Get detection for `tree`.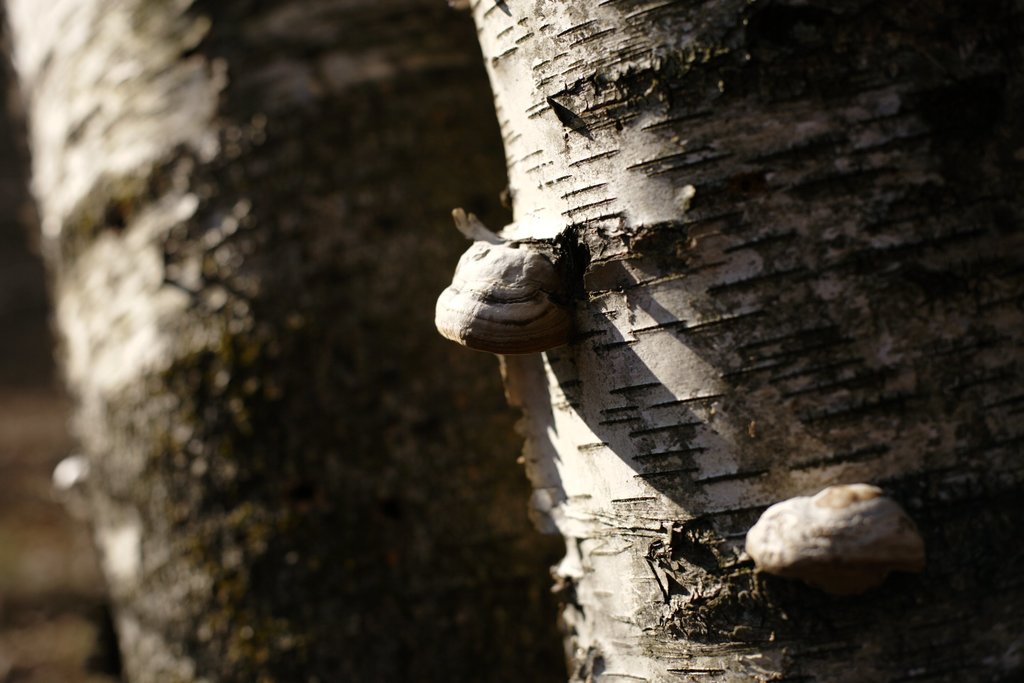
Detection: 432, 0, 1023, 682.
